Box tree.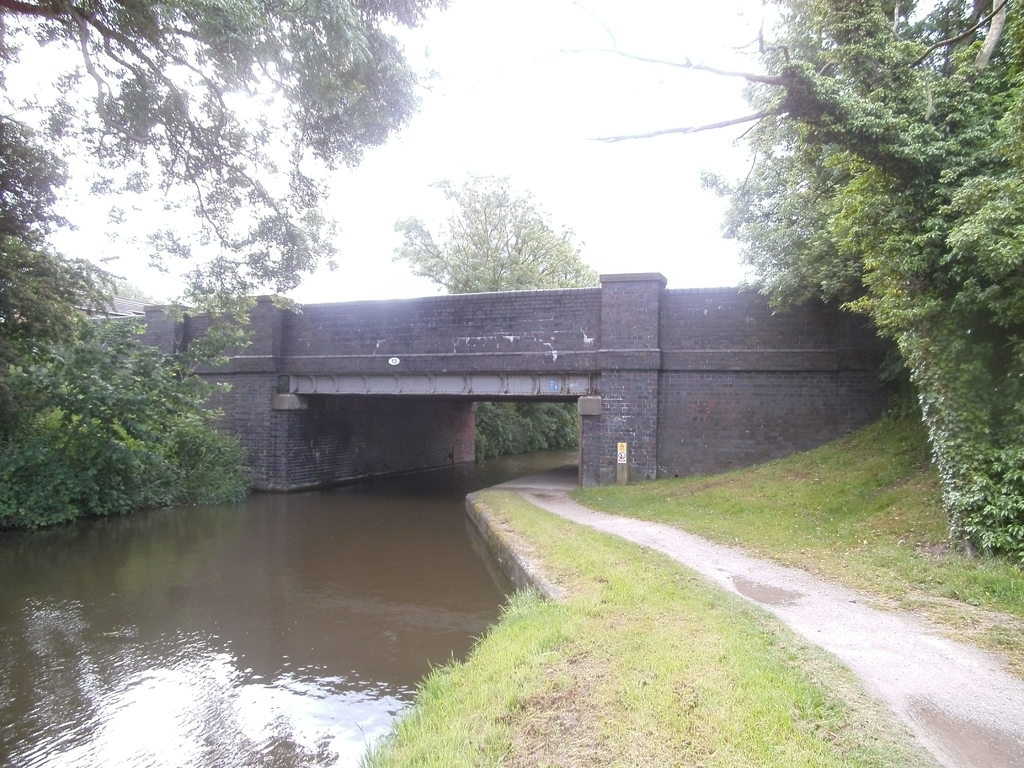
[x1=572, y1=0, x2=1011, y2=537].
